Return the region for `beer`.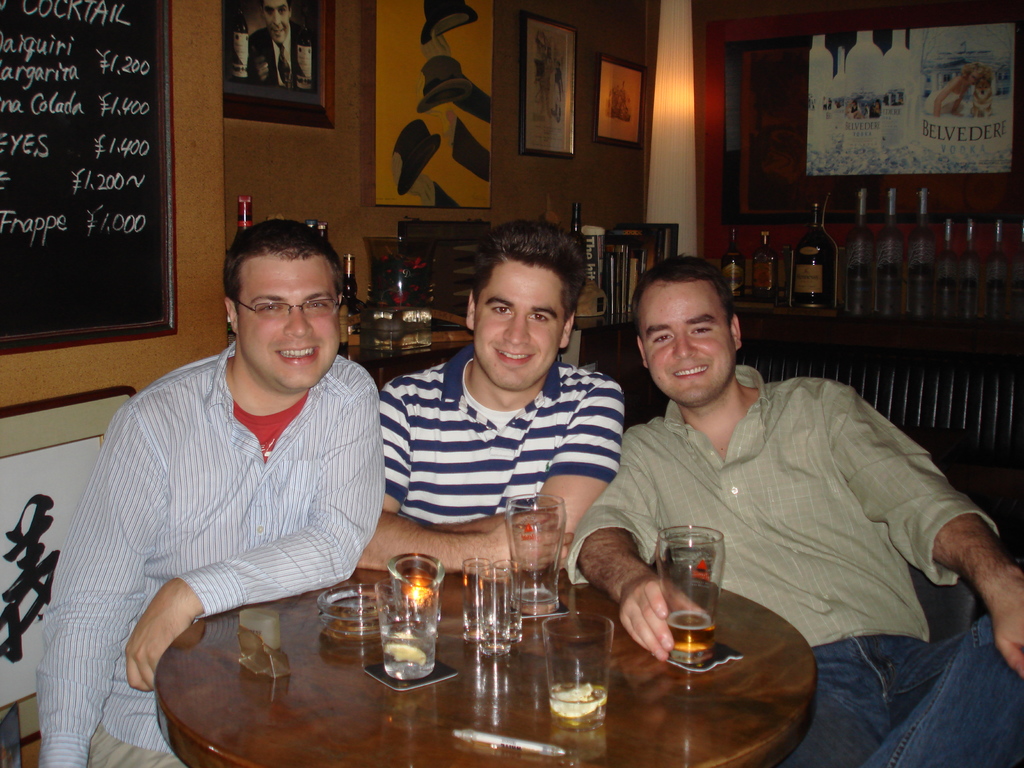
crop(539, 602, 618, 725).
